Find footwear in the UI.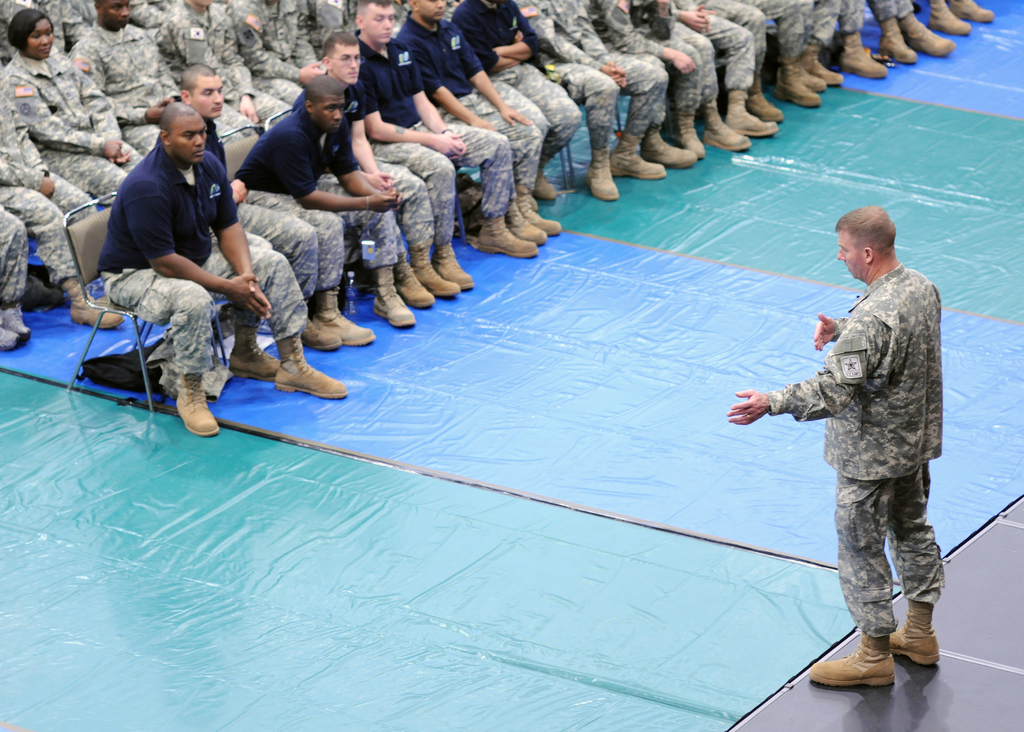
UI element at left=896, top=596, right=935, bottom=667.
